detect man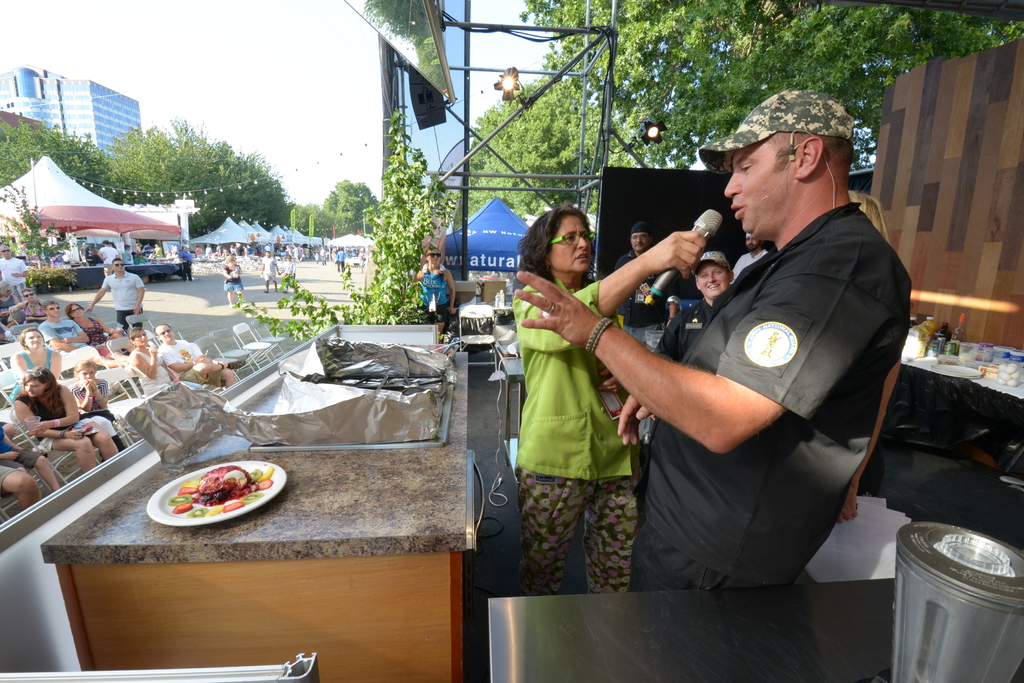
select_region(157, 324, 247, 385)
